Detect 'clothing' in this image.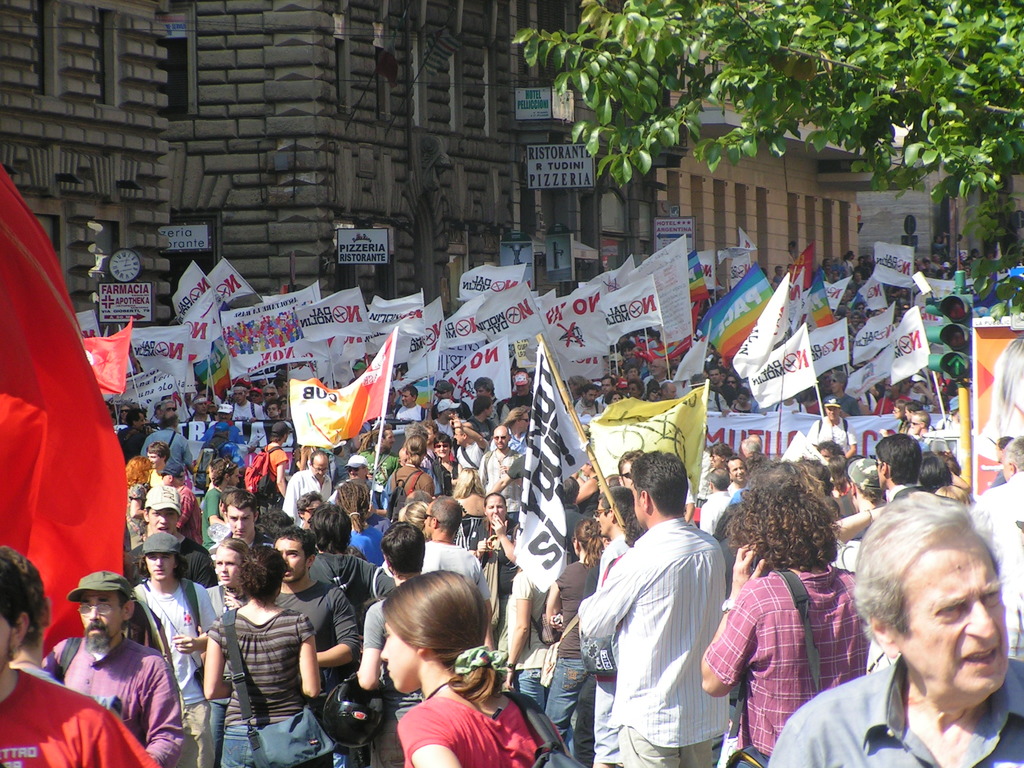
Detection: <region>123, 532, 219, 590</region>.
